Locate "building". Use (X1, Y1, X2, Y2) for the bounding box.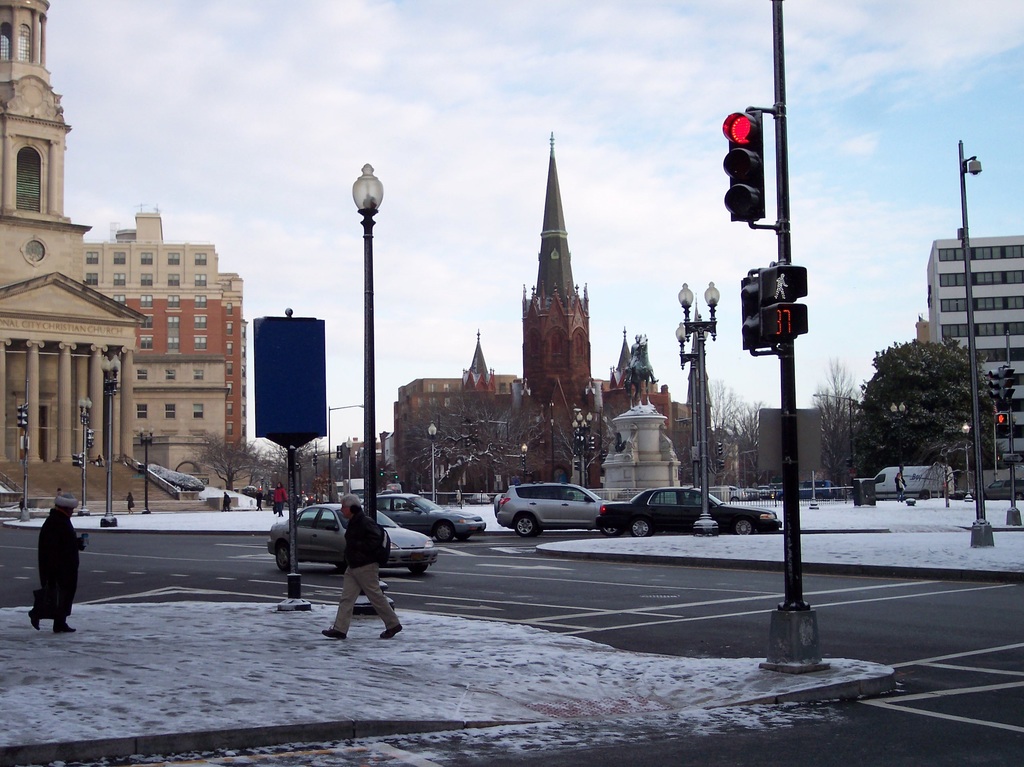
(760, 410, 828, 485).
